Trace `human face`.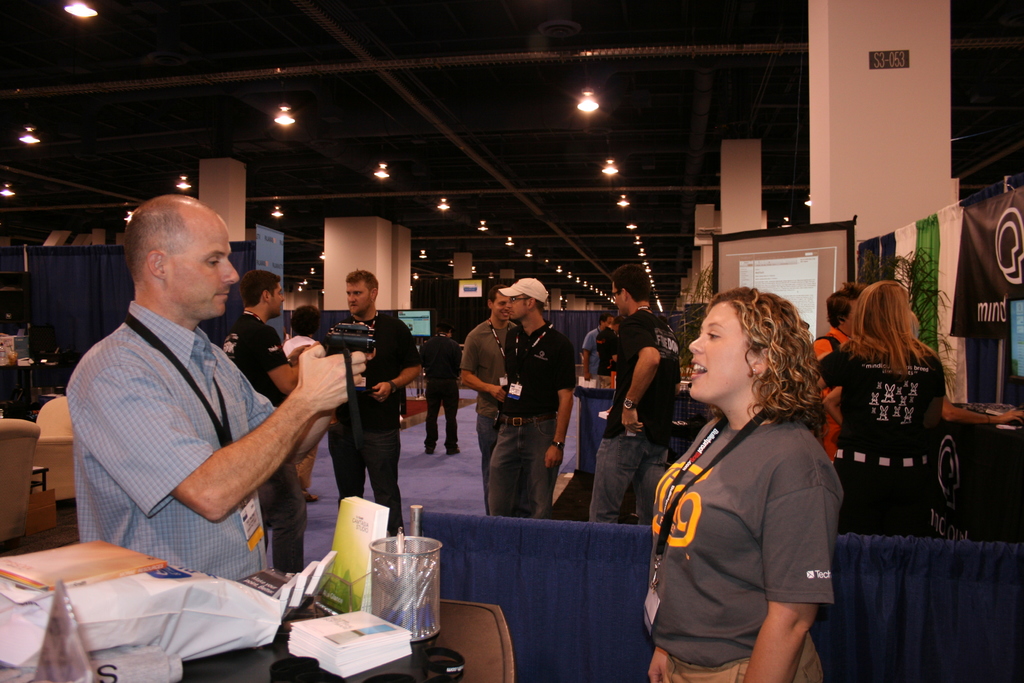
Traced to {"x1": 172, "y1": 207, "x2": 247, "y2": 320}.
